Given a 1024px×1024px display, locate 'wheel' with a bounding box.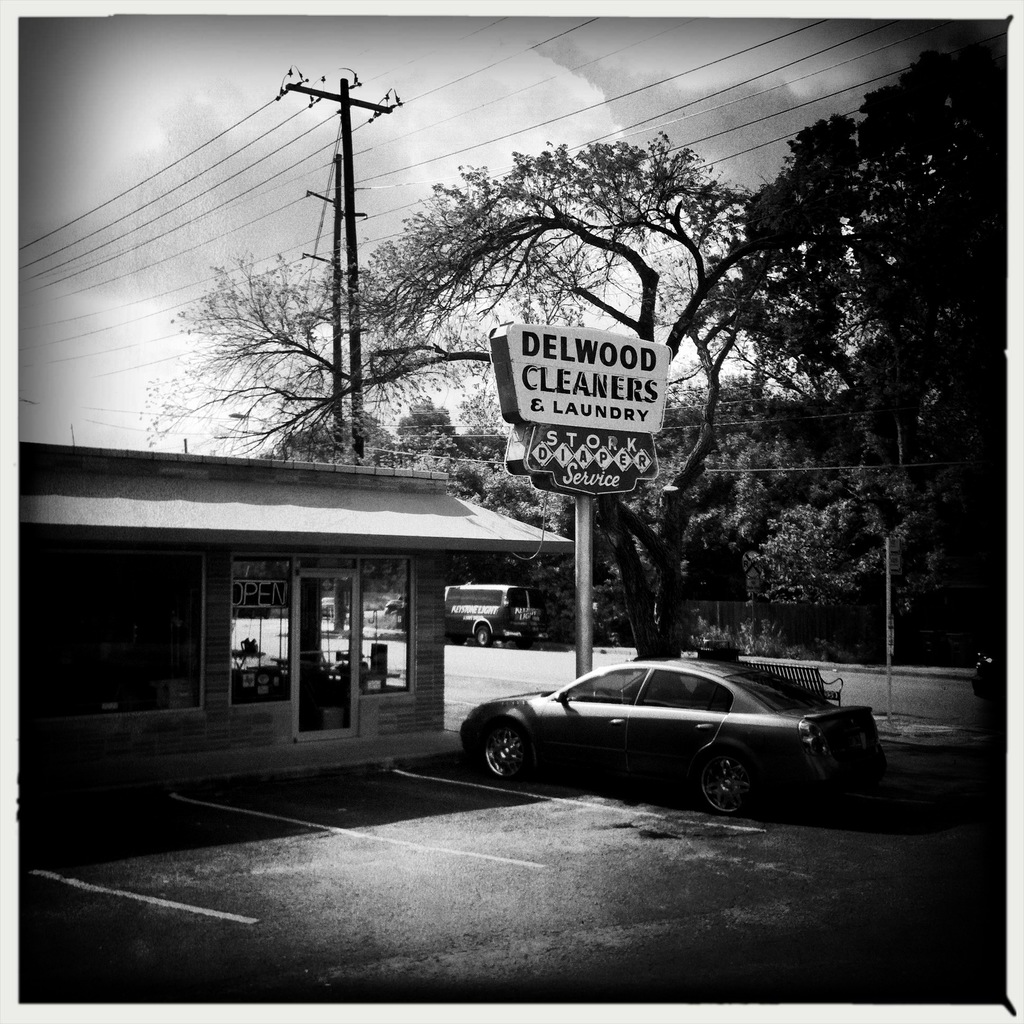
Located: rect(481, 626, 496, 652).
